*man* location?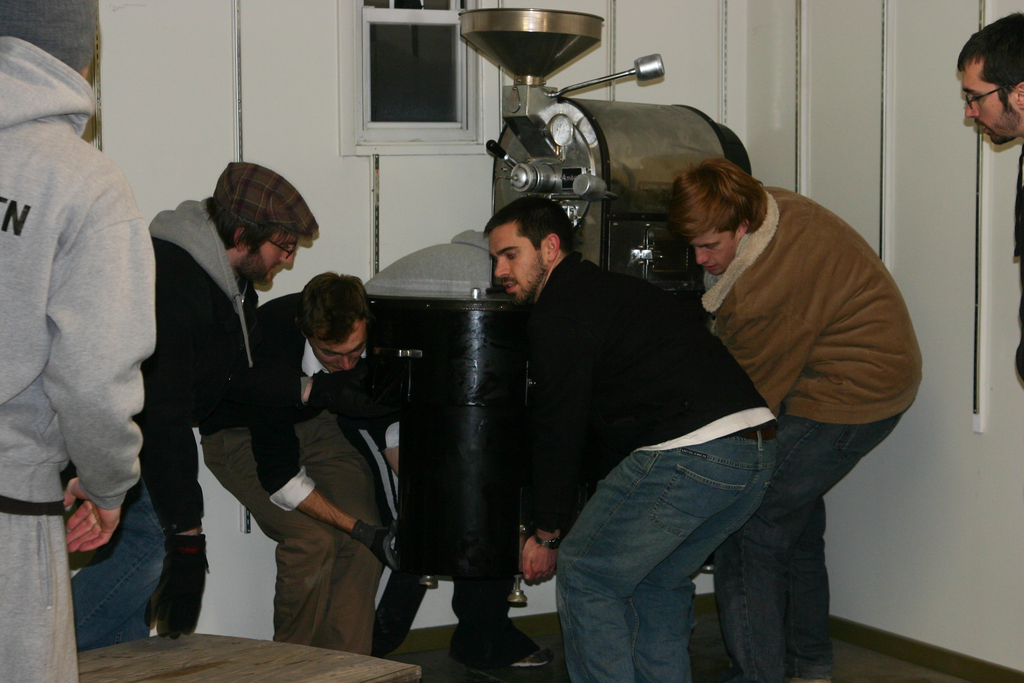
141:157:314:631
